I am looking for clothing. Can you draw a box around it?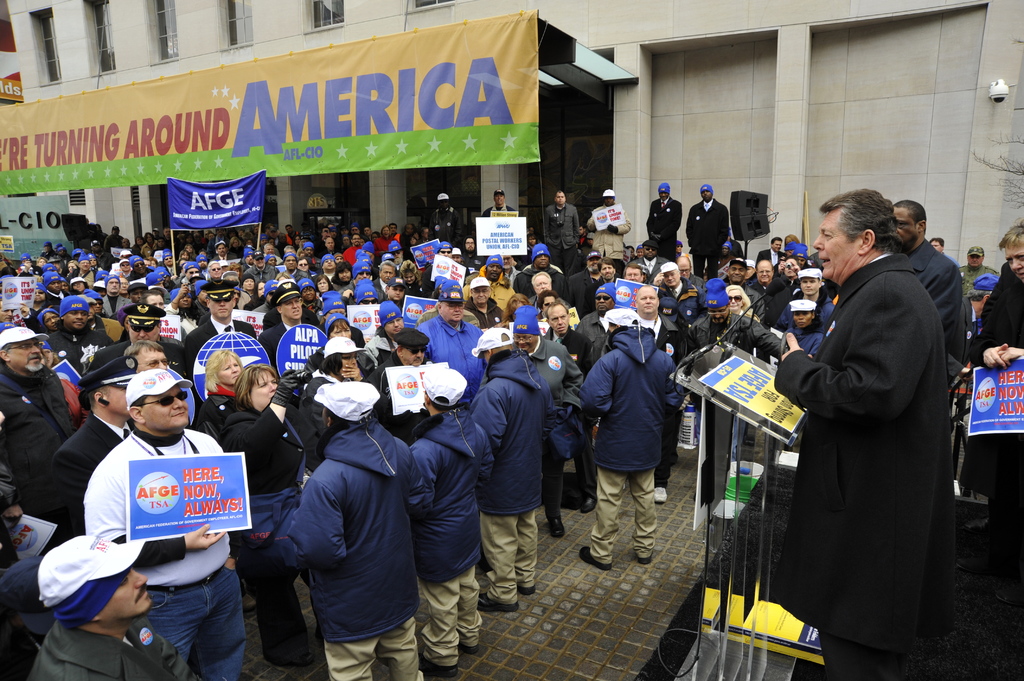
Sure, the bounding box is 773 255 954 680.
